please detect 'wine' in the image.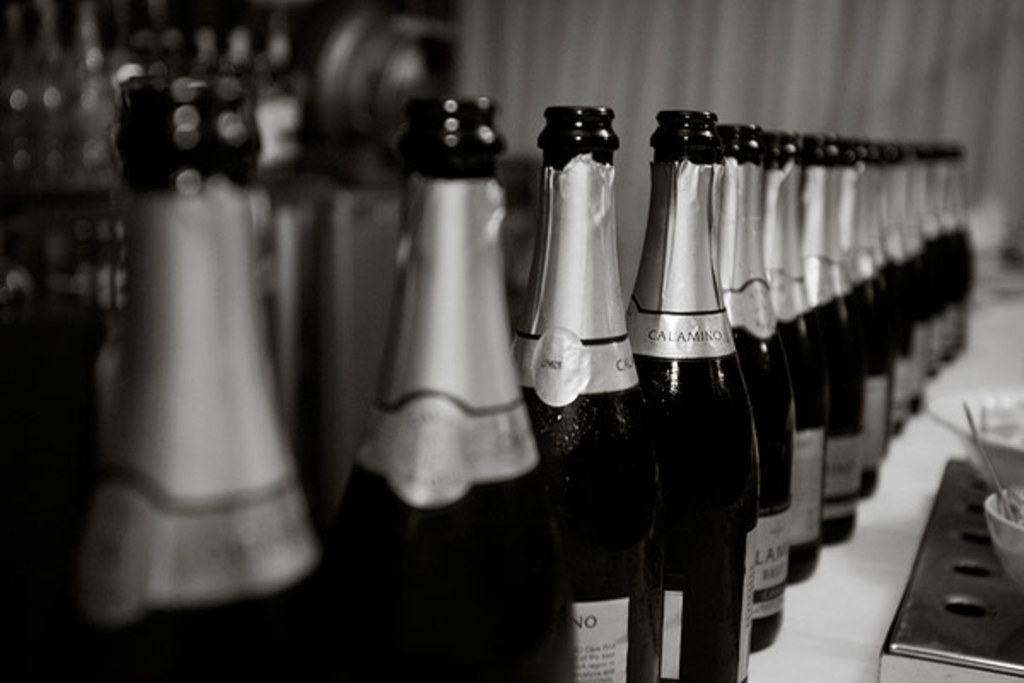
crop(517, 101, 672, 681).
